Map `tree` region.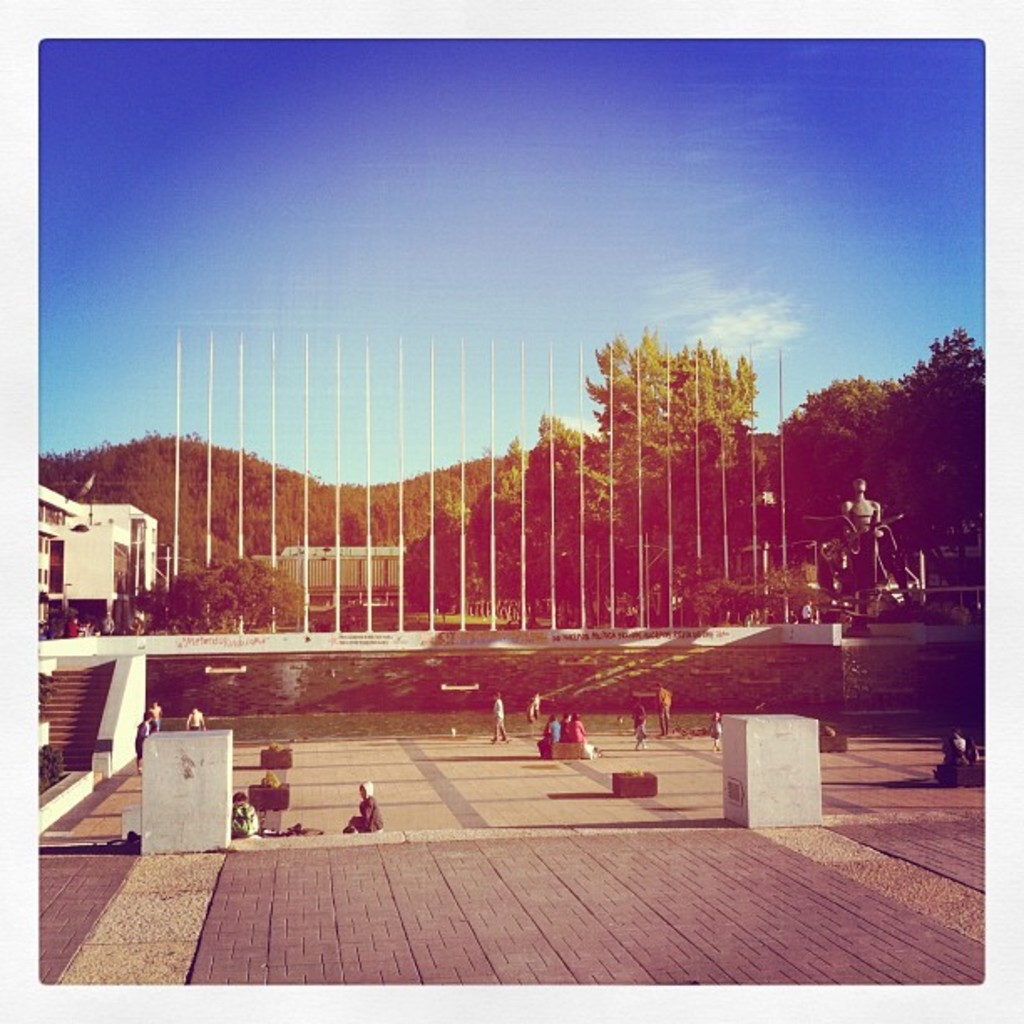
Mapped to region(323, 505, 381, 547).
